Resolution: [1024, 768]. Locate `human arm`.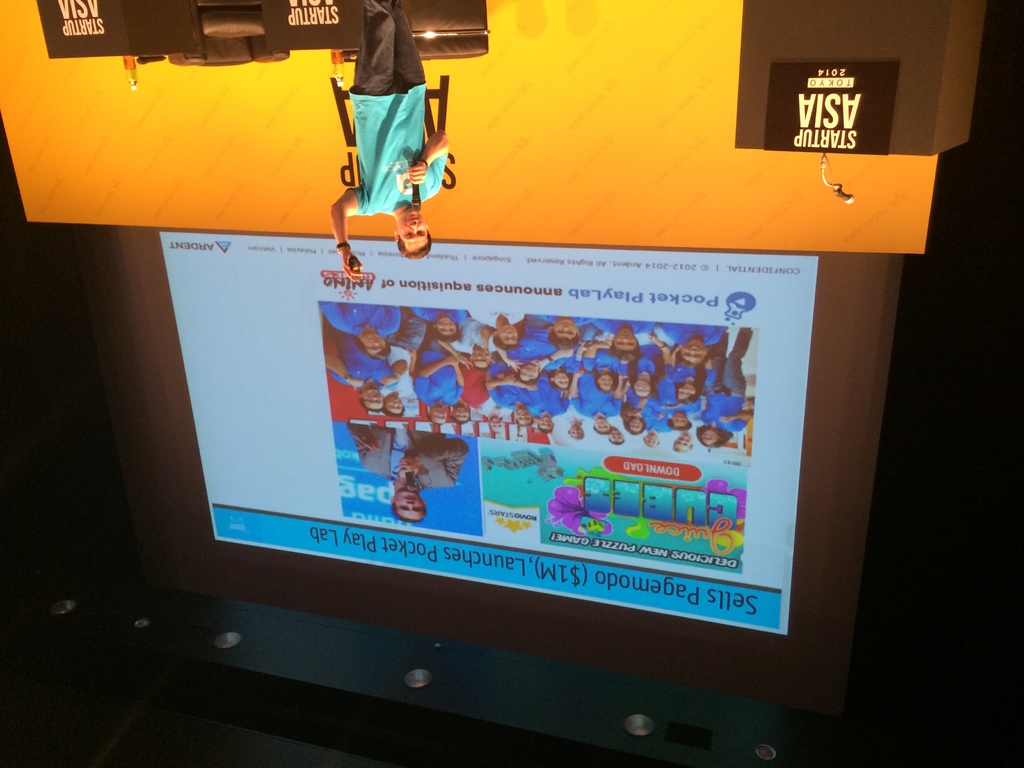
(x1=328, y1=179, x2=355, y2=283).
